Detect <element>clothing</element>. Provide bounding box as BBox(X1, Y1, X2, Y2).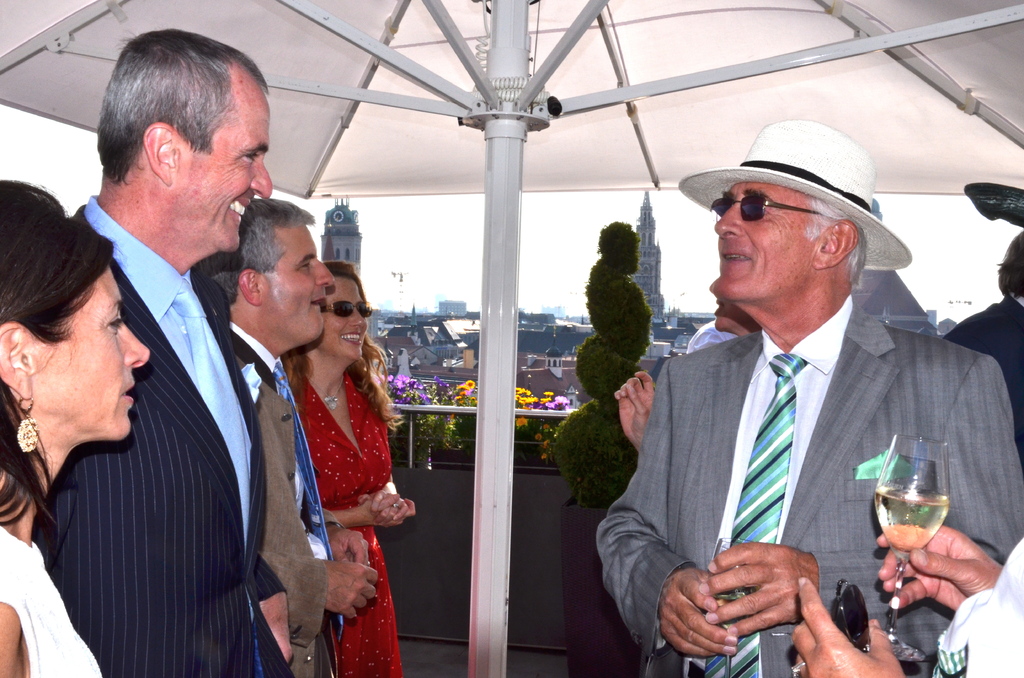
BBox(232, 323, 347, 677).
